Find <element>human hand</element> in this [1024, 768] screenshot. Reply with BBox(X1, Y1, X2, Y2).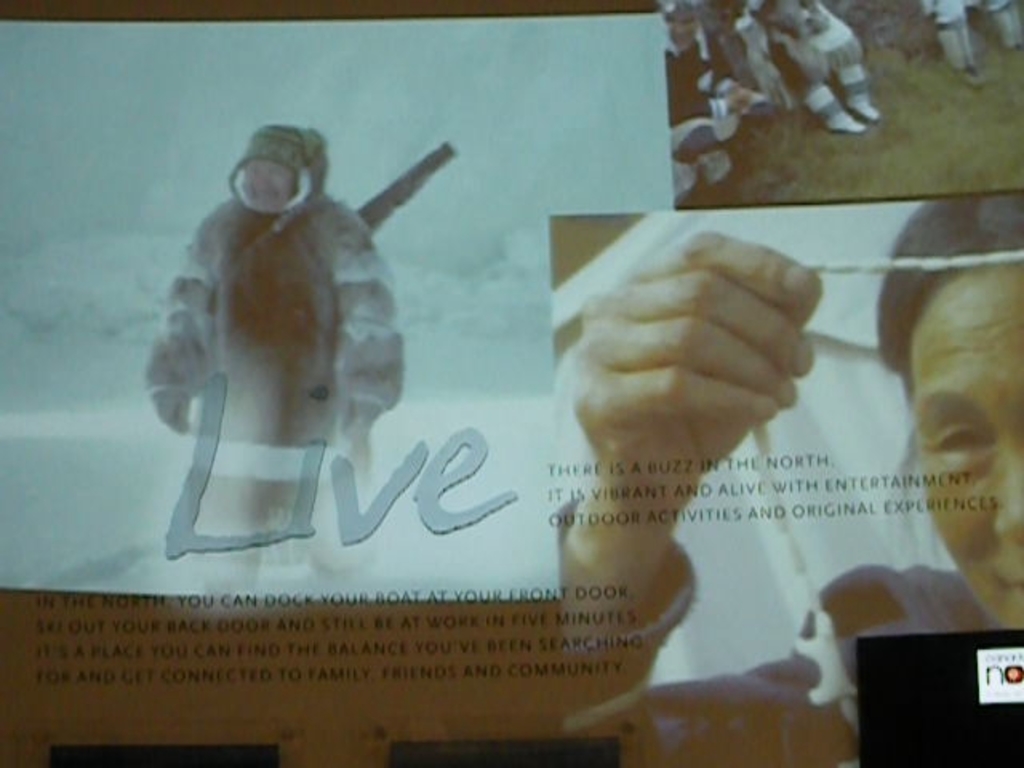
BBox(338, 395, 384, 446).
